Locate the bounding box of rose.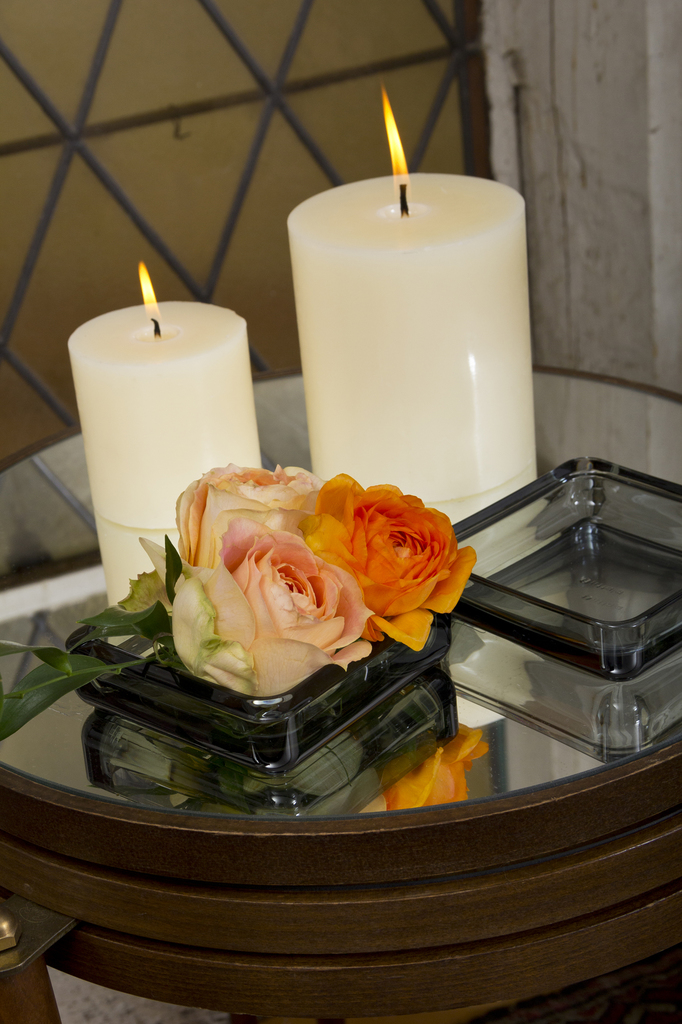
Bounding box: box=[172, 461, 479, 699].
